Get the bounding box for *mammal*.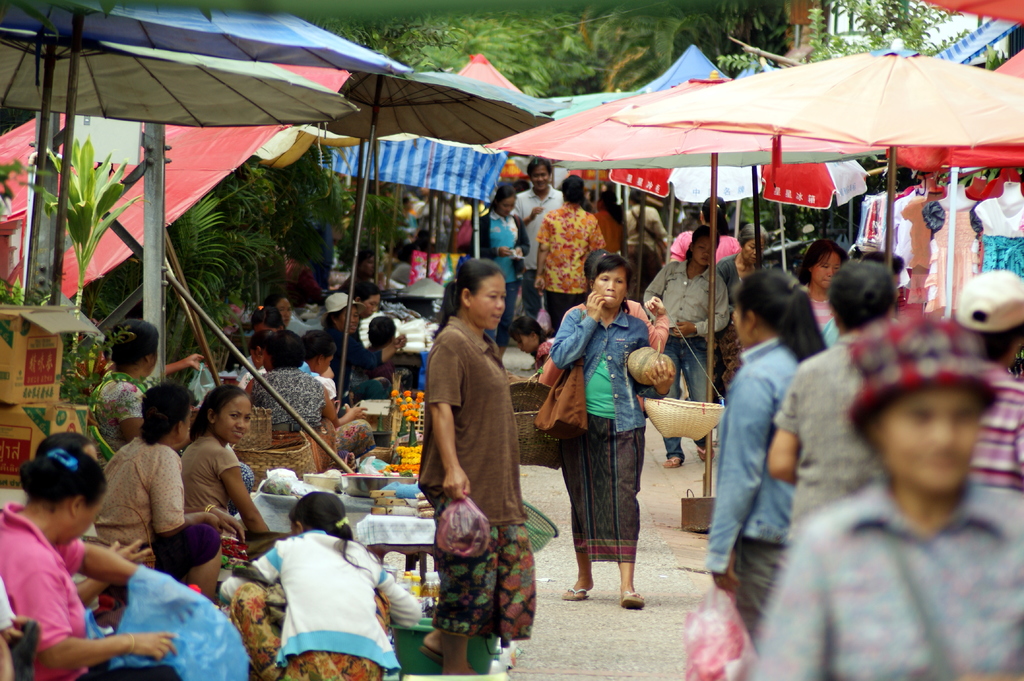
(x1=412, y1=257, x2=538, y2=643).
